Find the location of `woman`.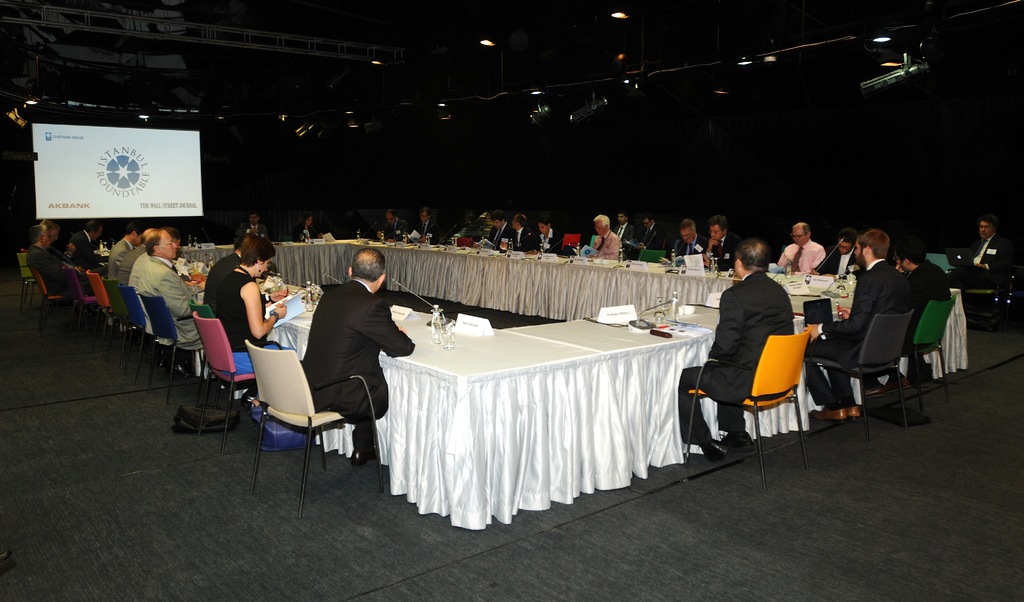
Location: [x1=285, y1=212, x2=325, y2=242].
